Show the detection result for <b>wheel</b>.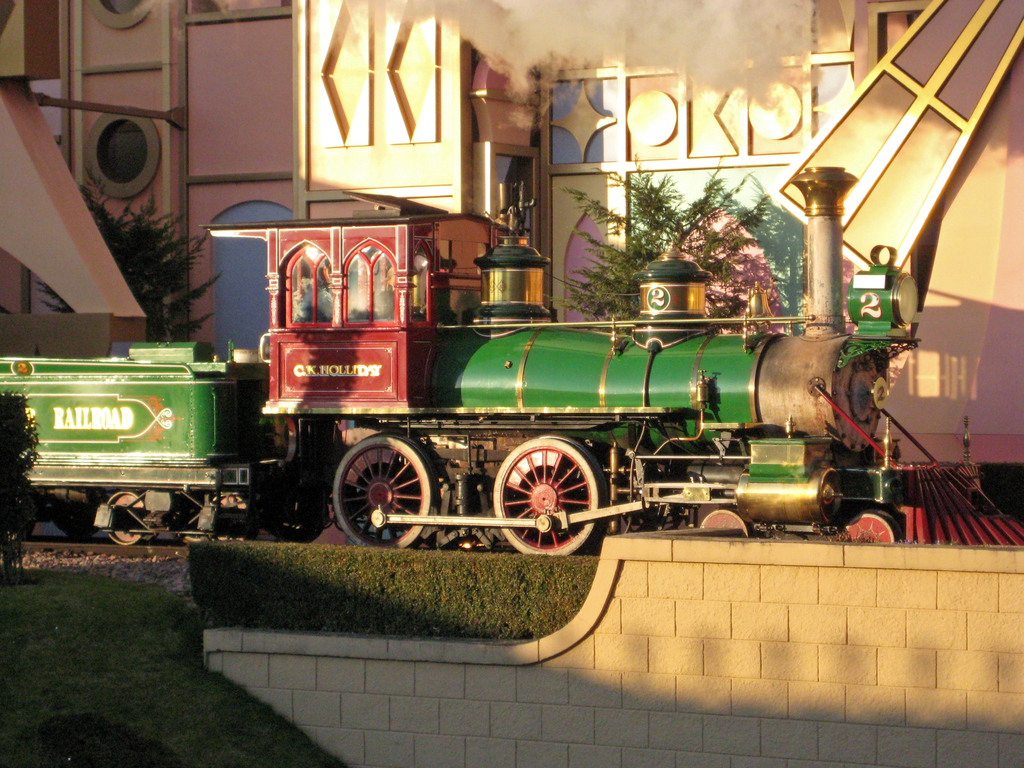
(840,505,902,543).
